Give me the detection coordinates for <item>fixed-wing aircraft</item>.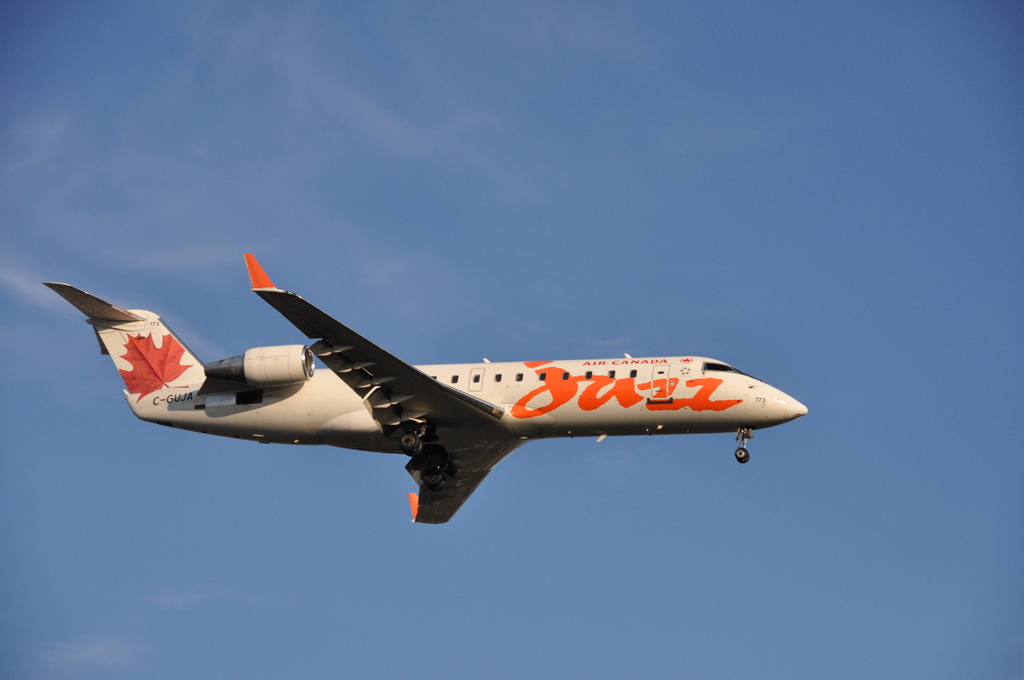
locate(38, 252, 809, 523).
